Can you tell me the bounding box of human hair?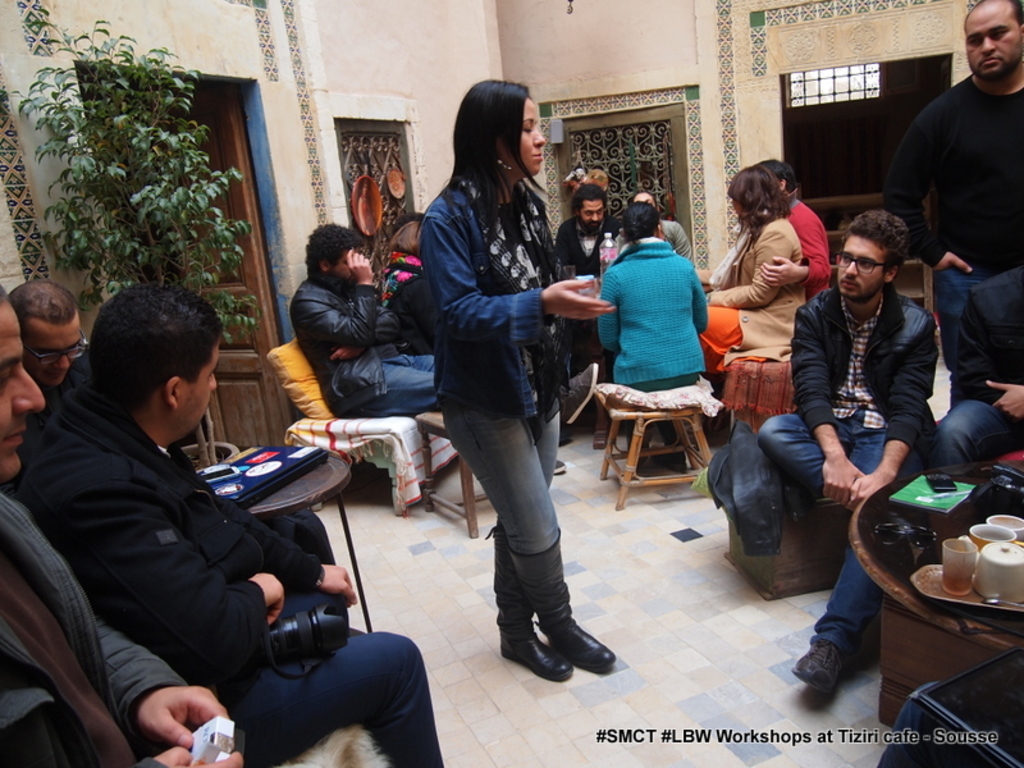
Rect(8, 279, 76, 321).
